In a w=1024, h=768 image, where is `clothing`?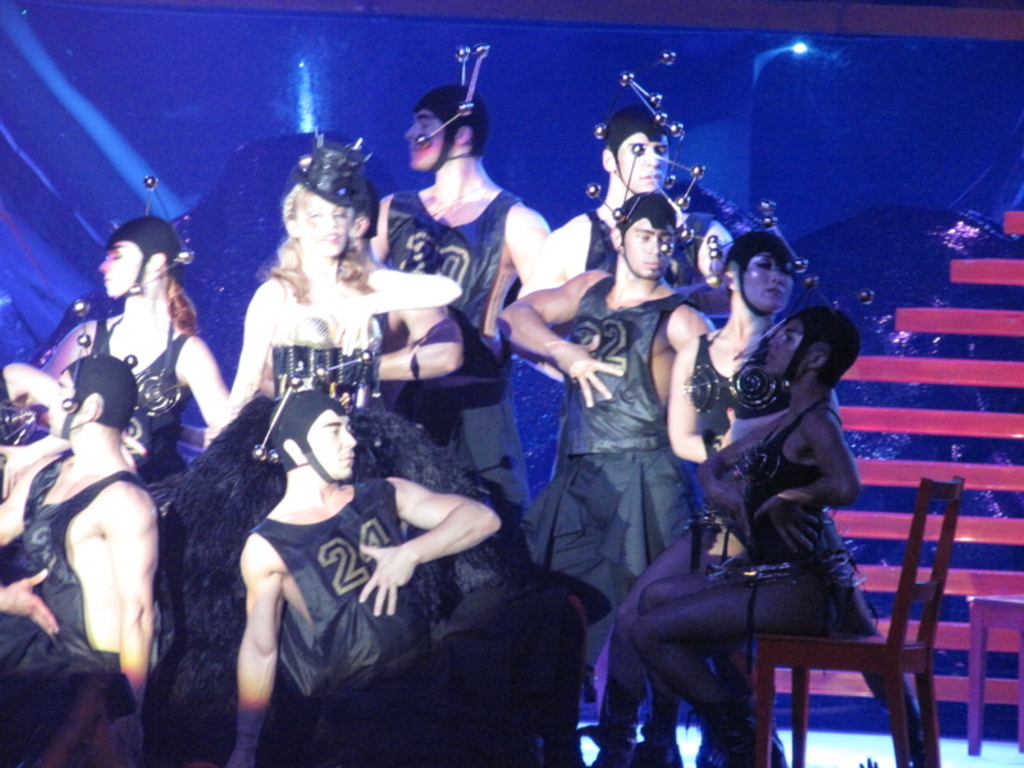
Rect(257, 321, 397, 411).
